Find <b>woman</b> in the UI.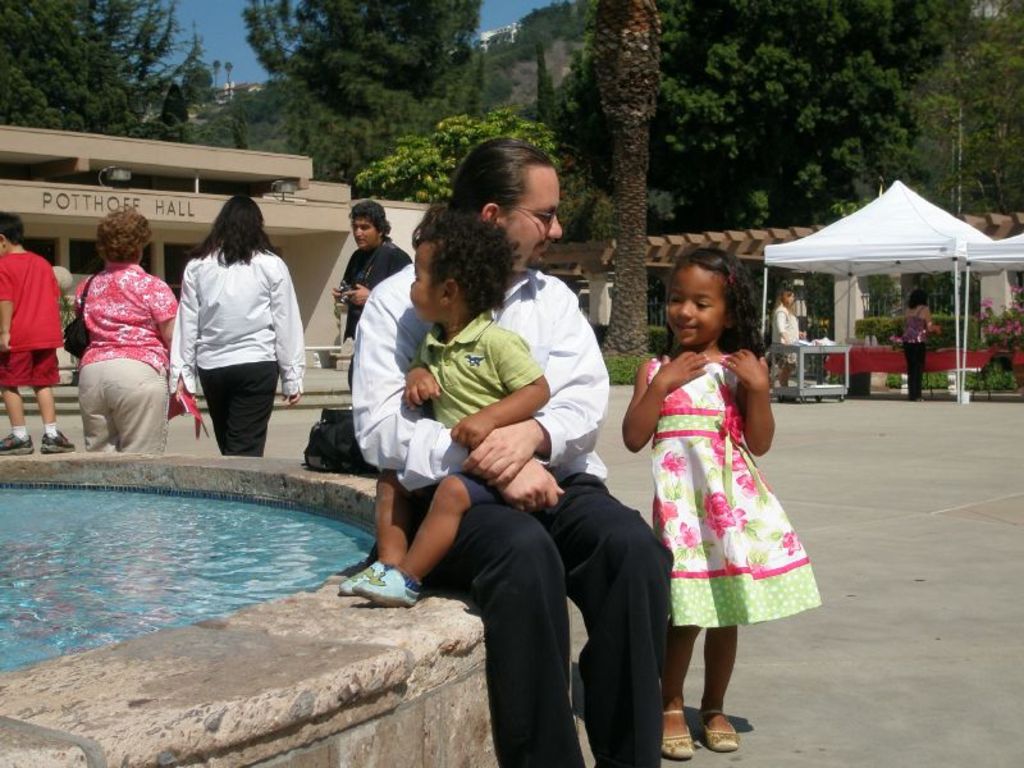
UI element at (x1=74, y1=211, x2=211, y2=454).
